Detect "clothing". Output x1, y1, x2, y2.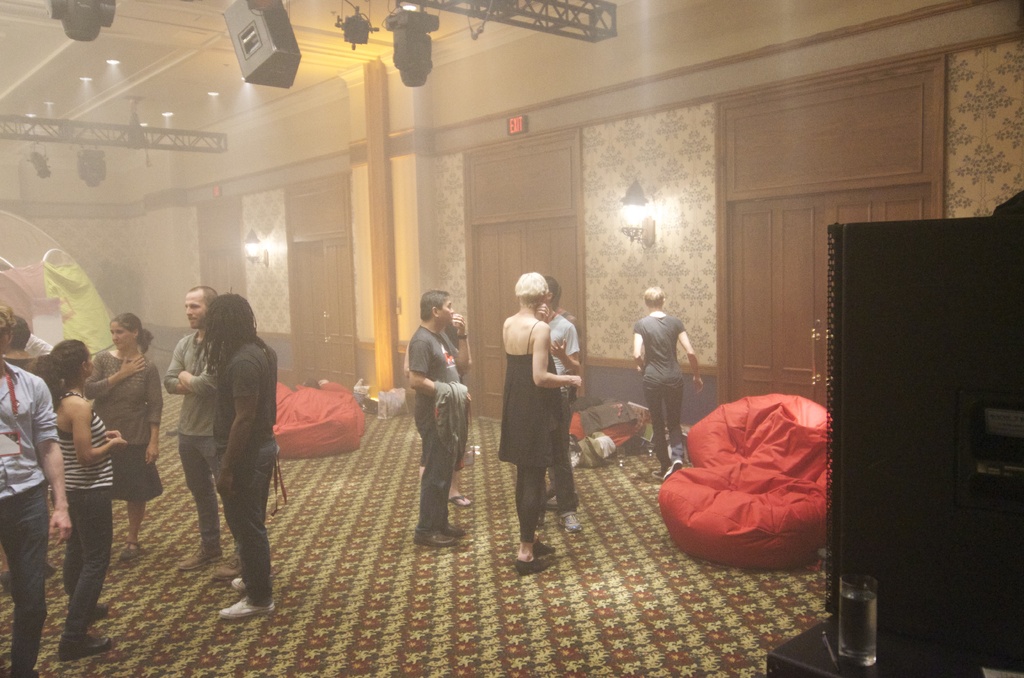
543, 314, 579, 504.
